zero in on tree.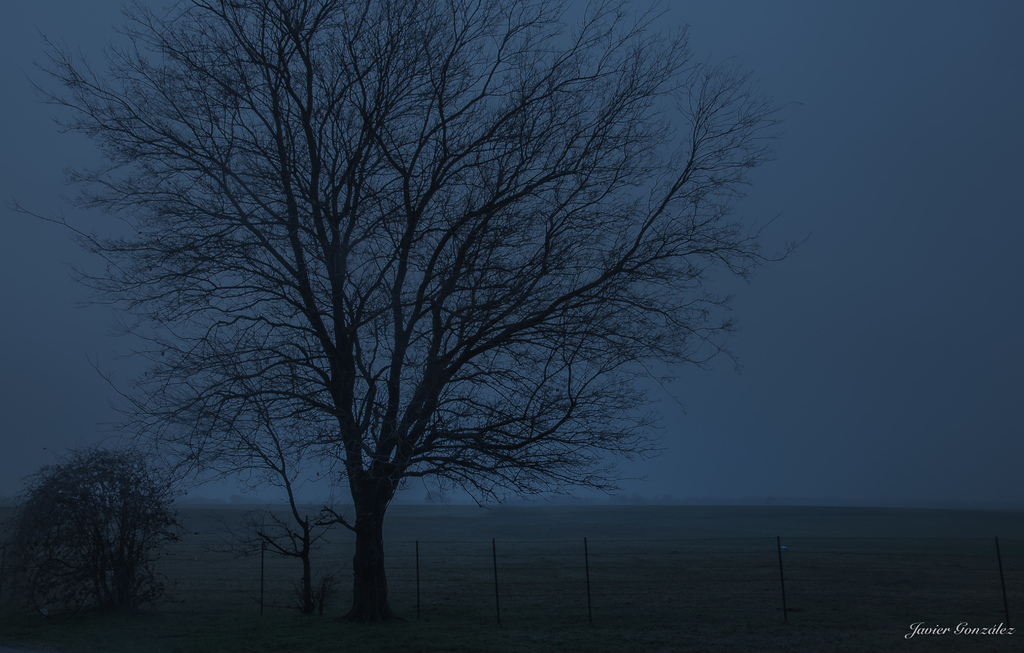
Zeroed in: bbox=(5, 446, 189, 622).
